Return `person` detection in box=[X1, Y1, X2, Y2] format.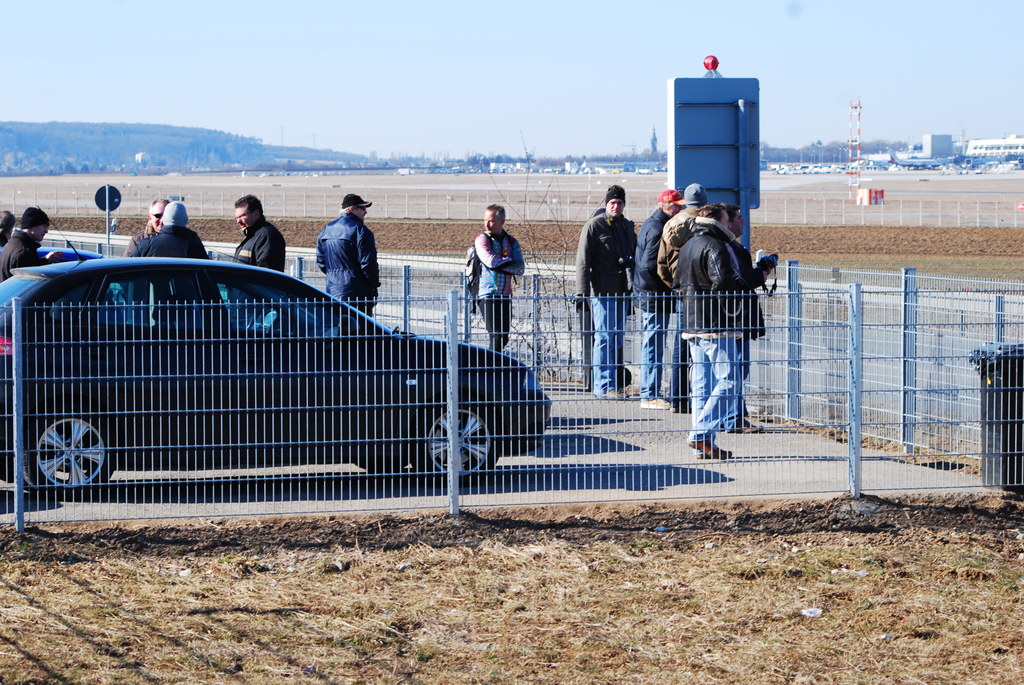
box=[676, 202, 778, 454].
